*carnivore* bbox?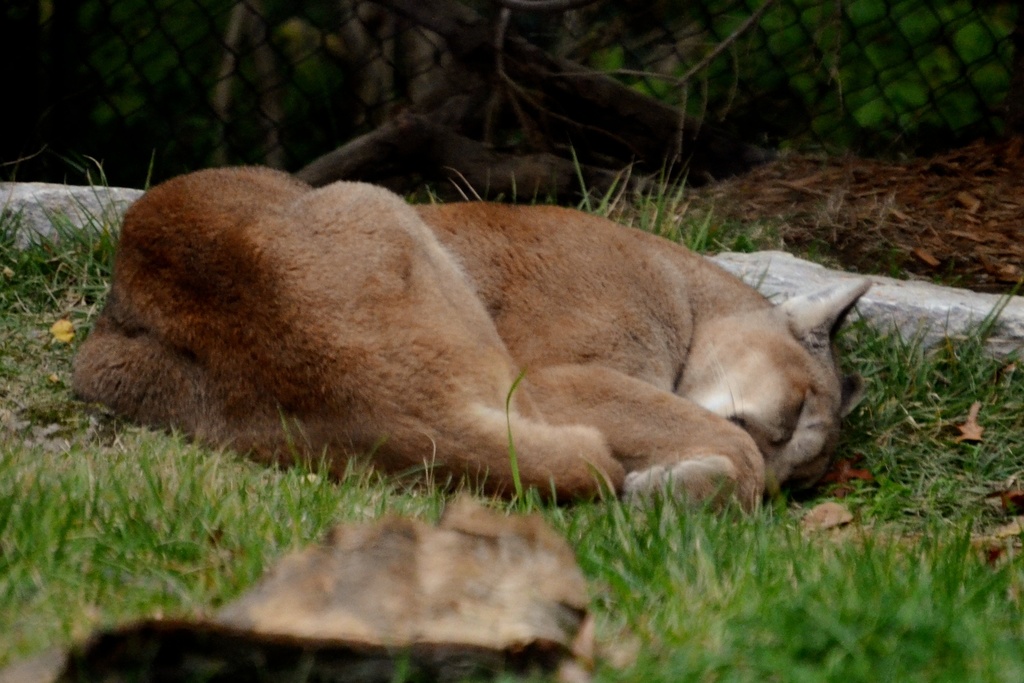
{"left": 63, "top": 159, "right": 847, "bottom": 527}
